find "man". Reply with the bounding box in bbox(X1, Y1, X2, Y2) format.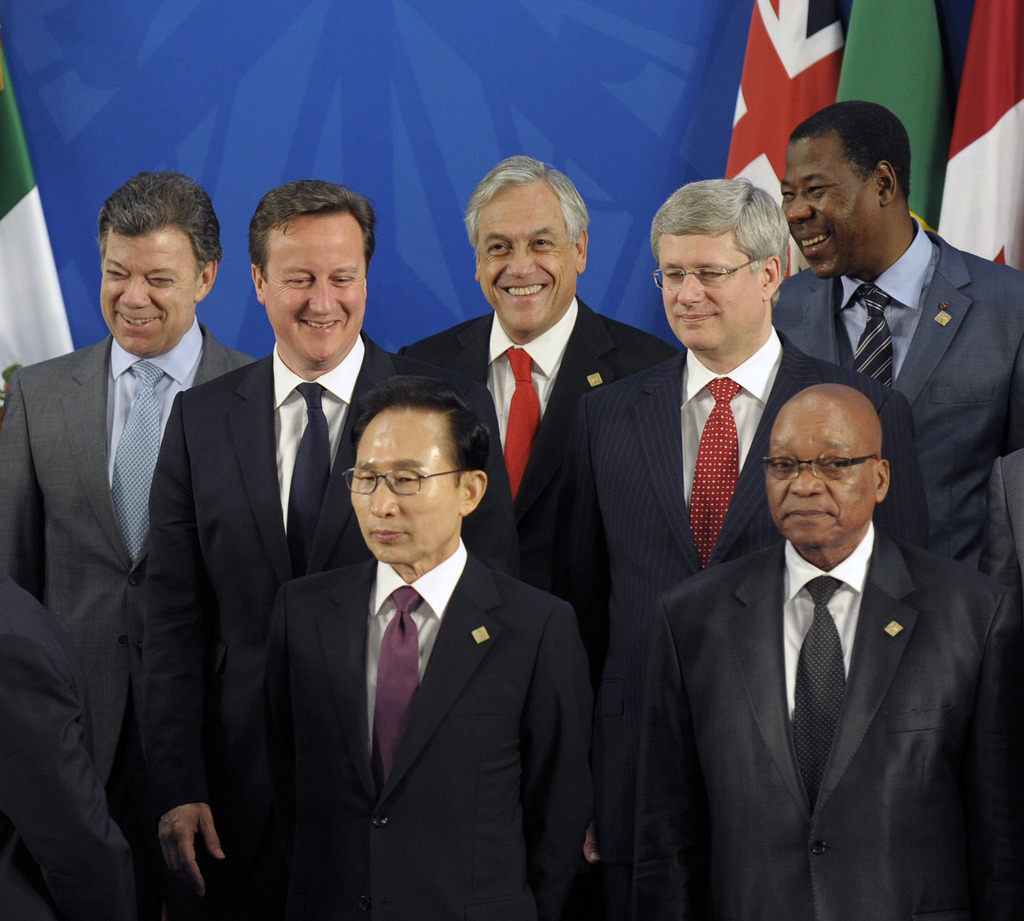
bbox(758, 100, 1023, 575).
